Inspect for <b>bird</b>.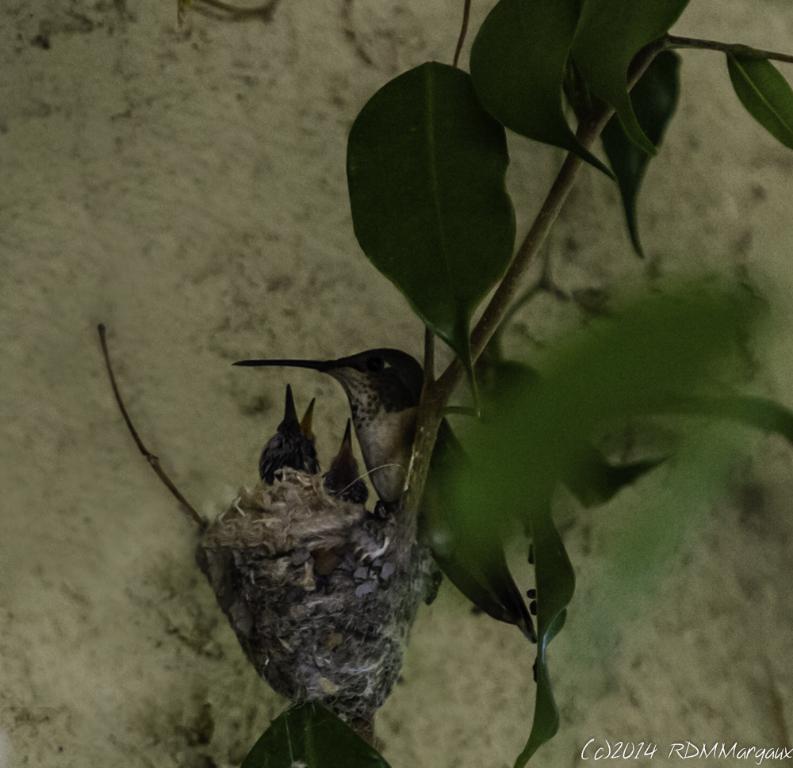
Inspection: BBox(257, 384, 323, 478).
